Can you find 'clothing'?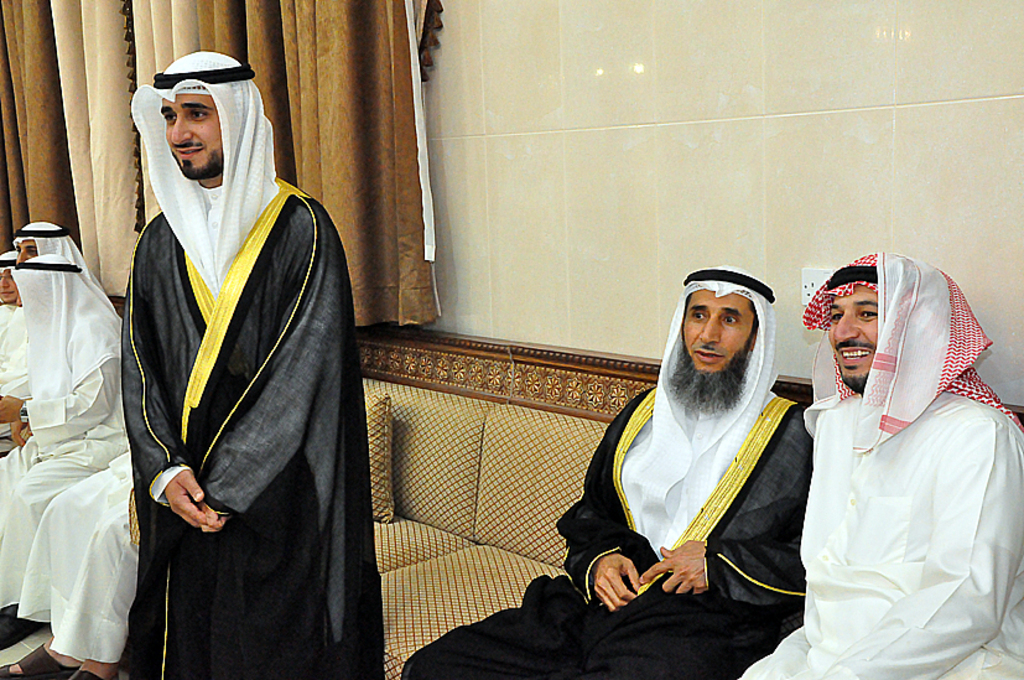
Yes, bounding box: 0,299,149,663.
